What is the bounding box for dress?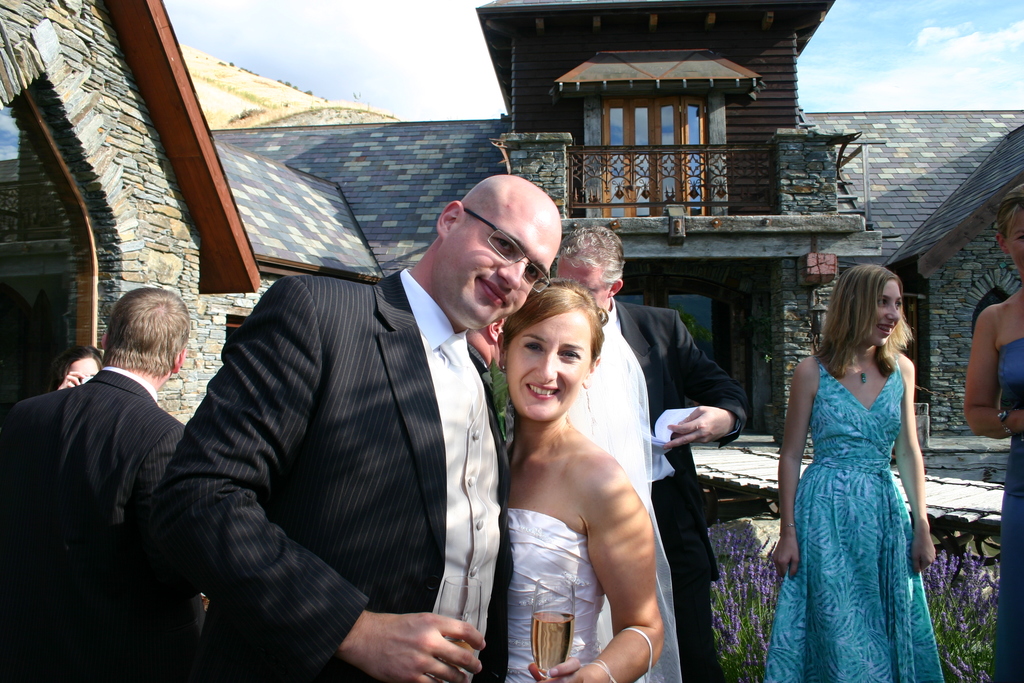
rect(496, 500, 603, 682).
